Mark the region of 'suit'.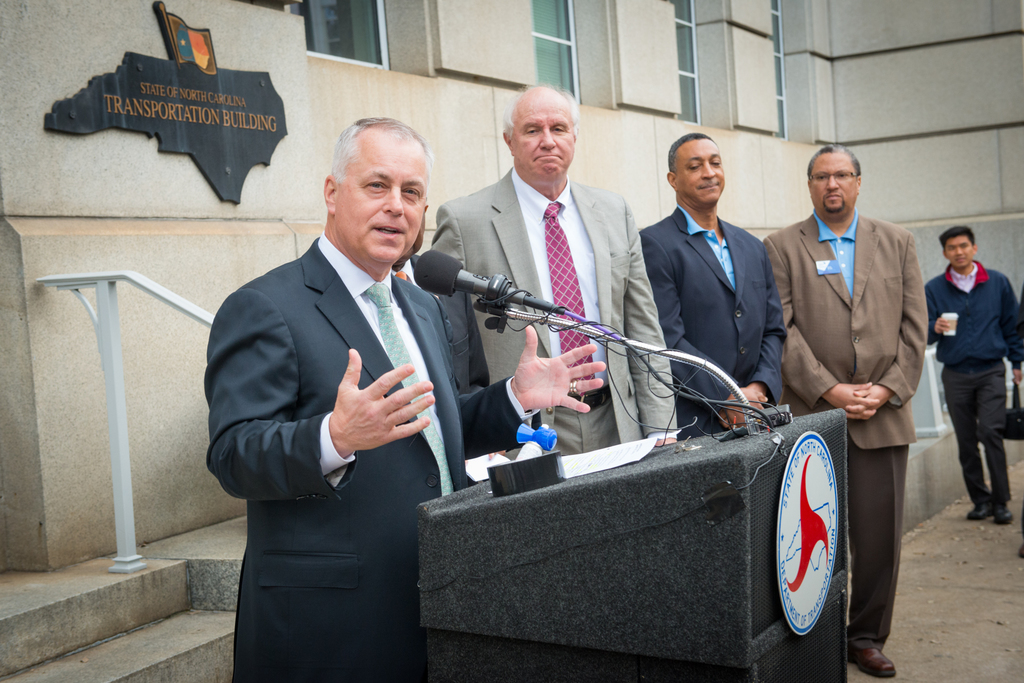
Region: 644 209 790 438.
